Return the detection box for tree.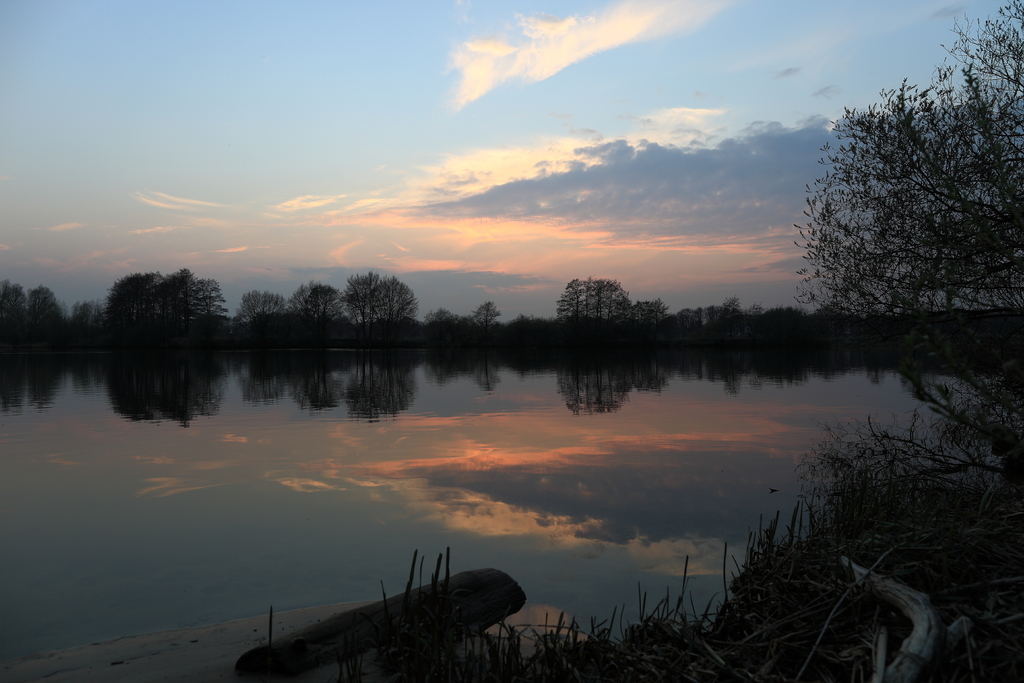
(417, 296, 498, 346).
